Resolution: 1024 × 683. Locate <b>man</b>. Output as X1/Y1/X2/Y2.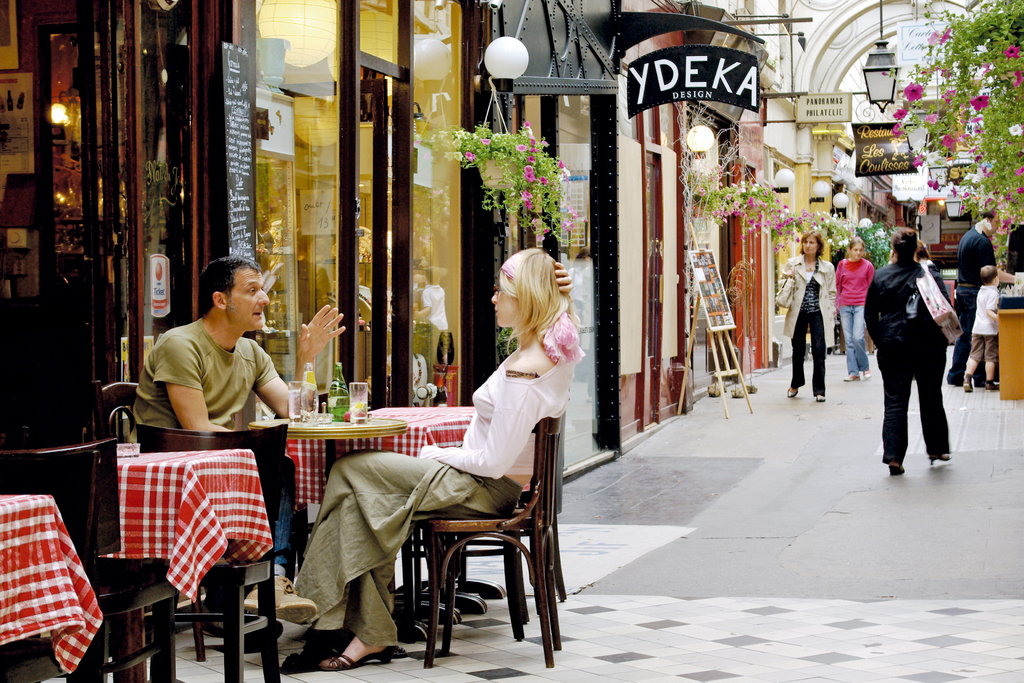
122/247/367/670.
